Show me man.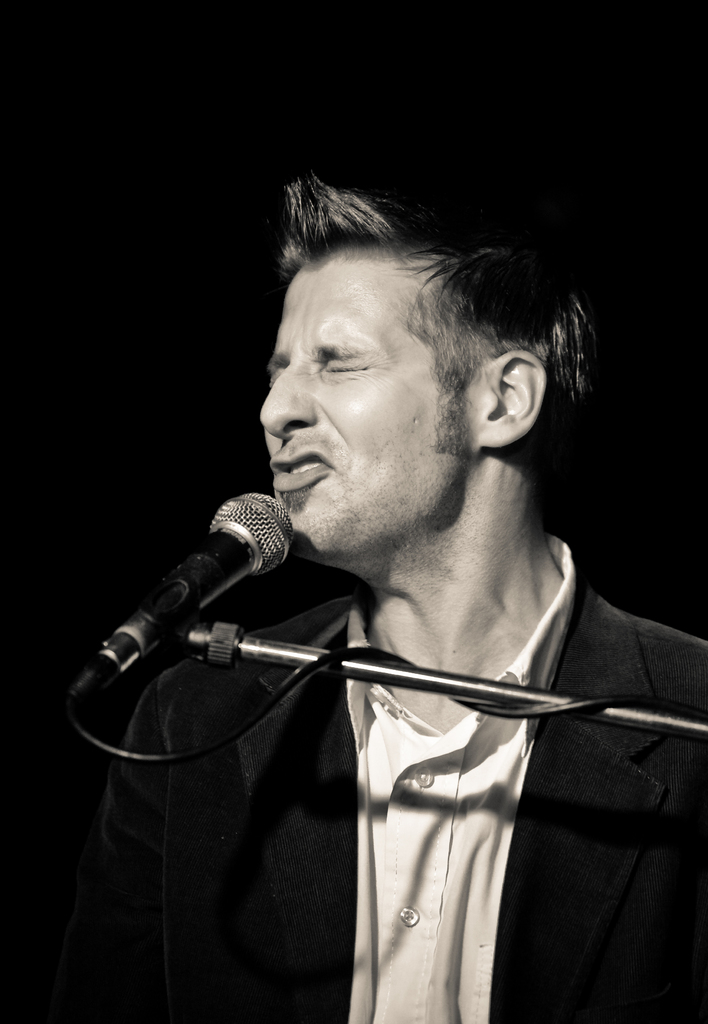
man is here: 45:176:707:988.
